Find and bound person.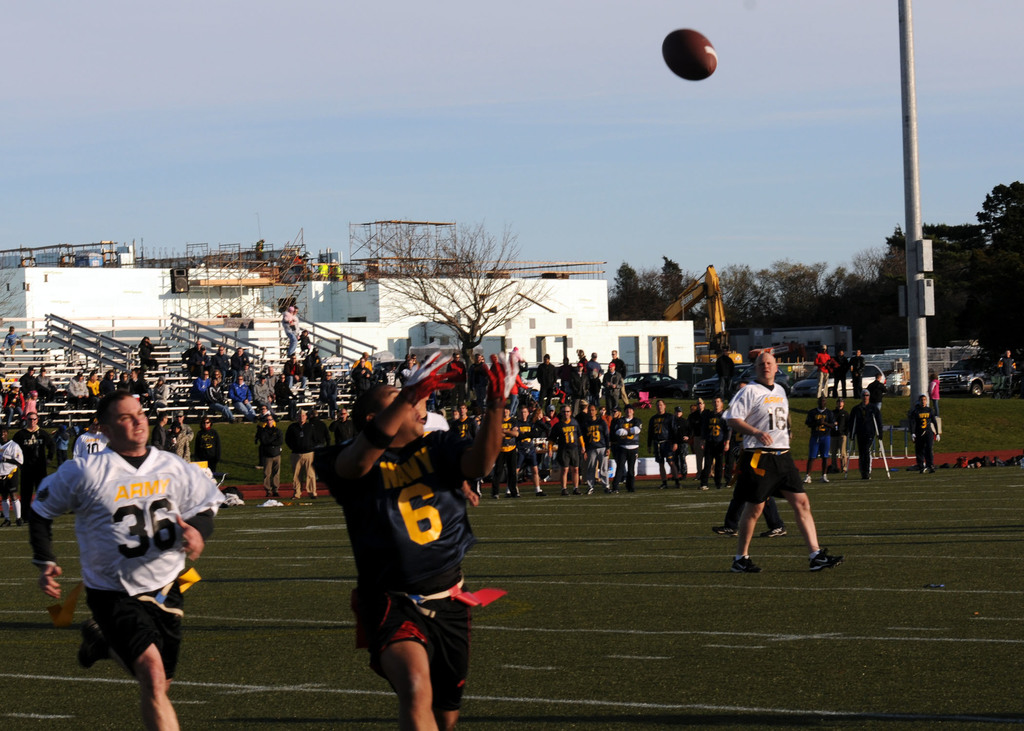
Bound: locate(909, 393, 941, 473).
